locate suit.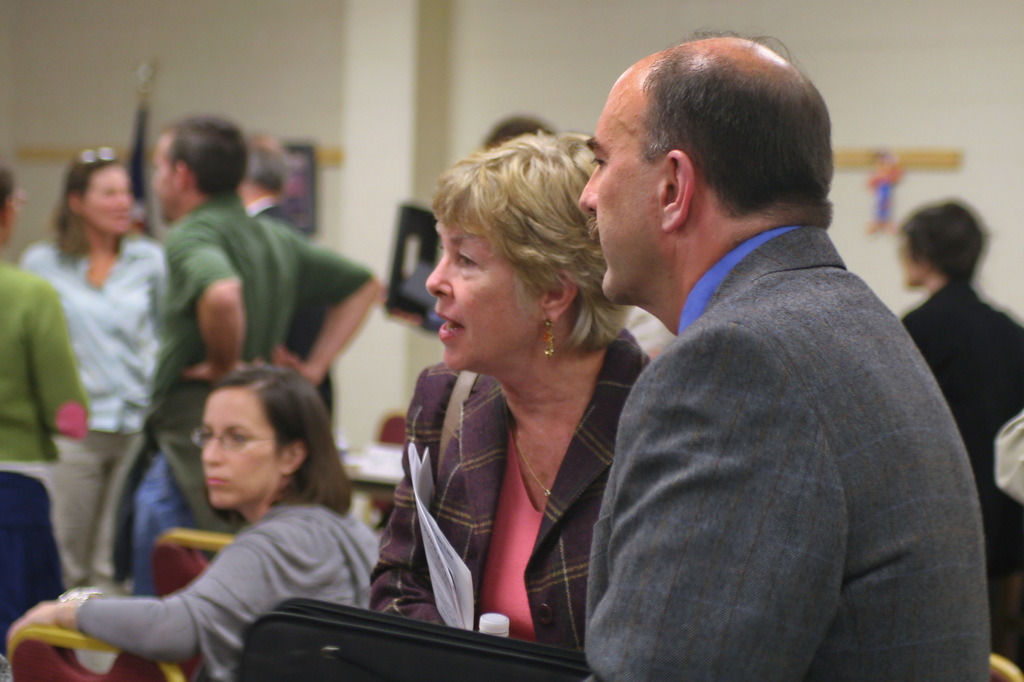
Bounding box: bbox=[369, 324, 656, 656].
